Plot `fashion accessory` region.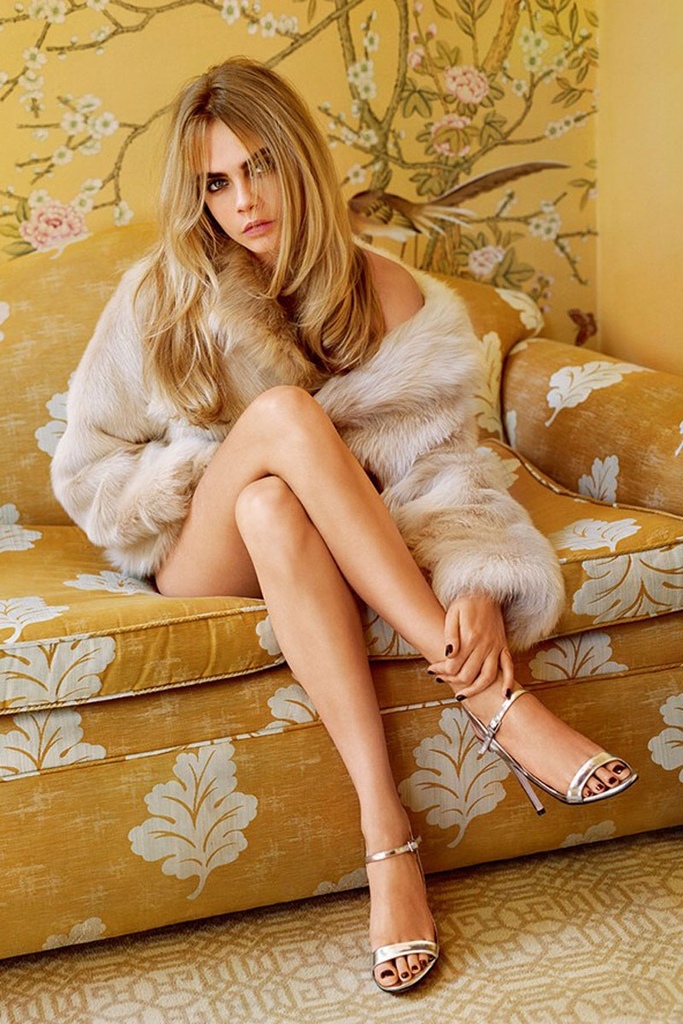
Plotted at region(359, 807, 438, 997).
